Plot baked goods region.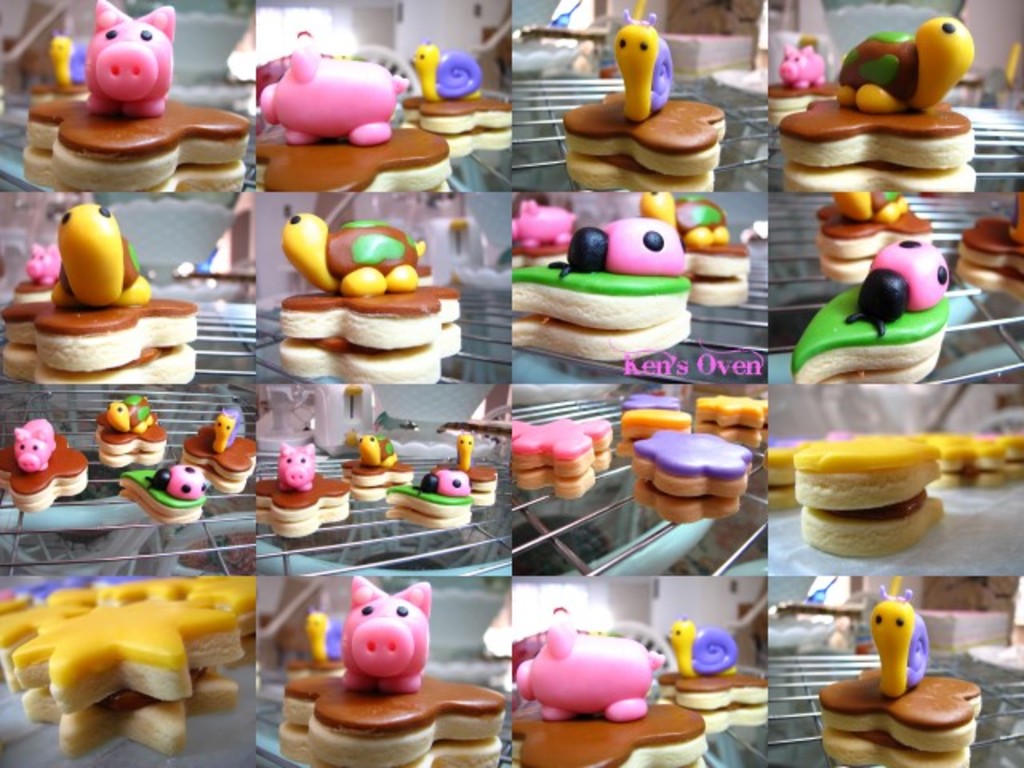
Plotted at <bbox>256, 442, 354, 538</bbox>.
